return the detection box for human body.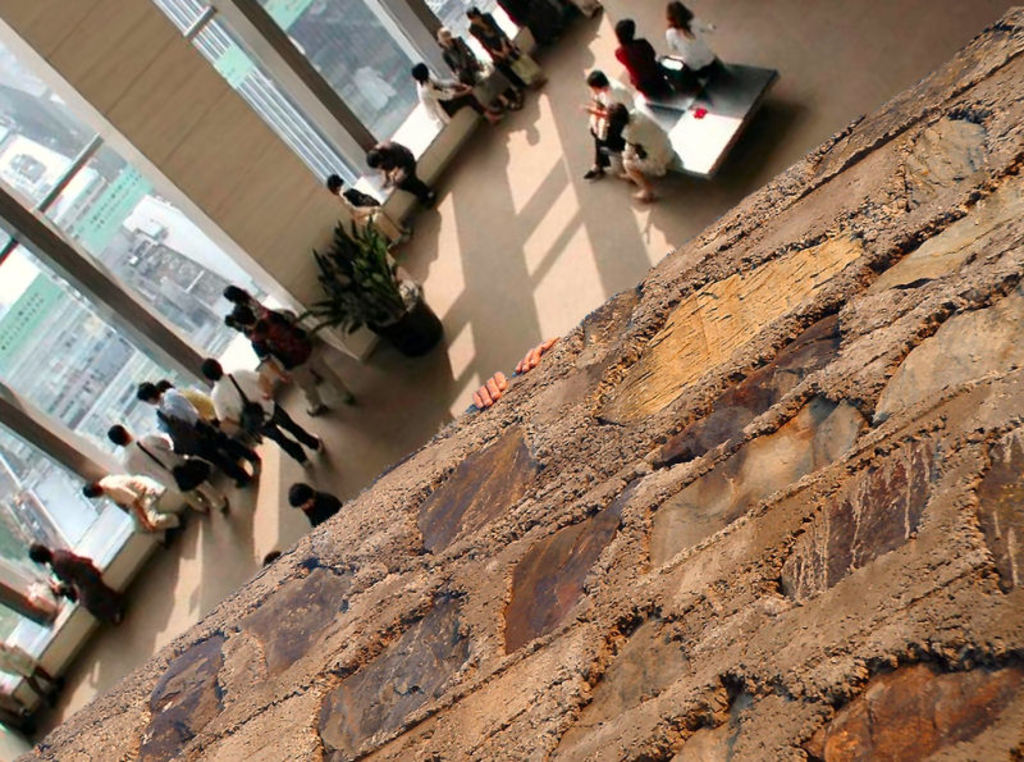
bbox=(255, 309, 352, 414).
